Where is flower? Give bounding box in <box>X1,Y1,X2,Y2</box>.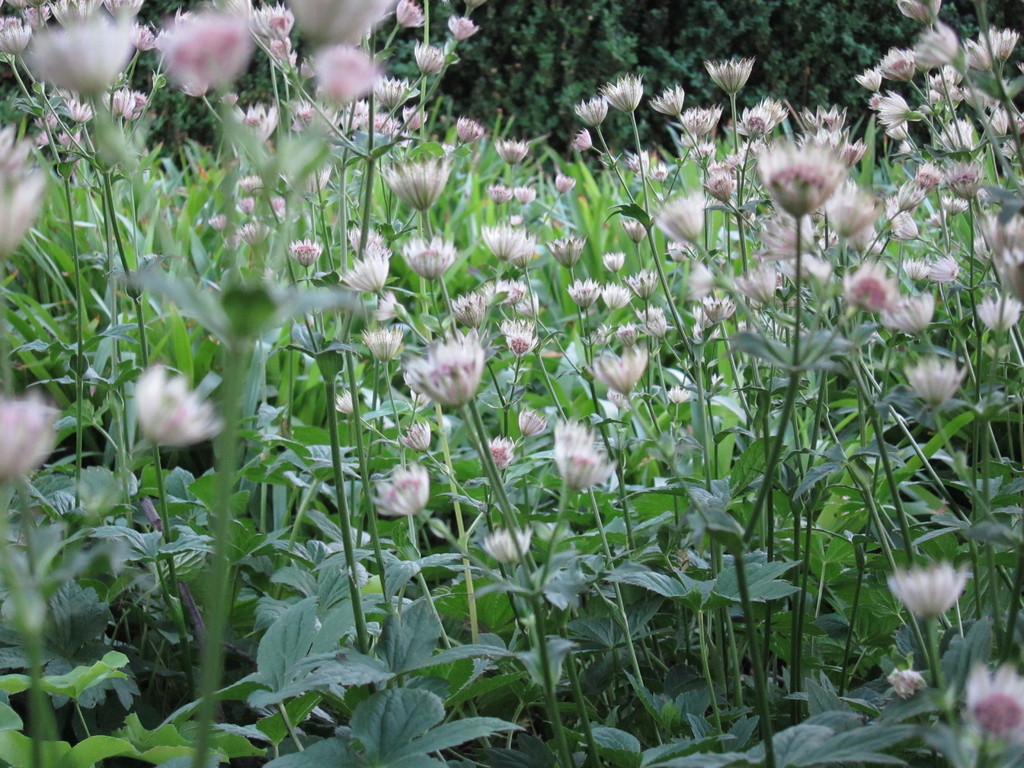
<box>879,669,927,708</box>.
